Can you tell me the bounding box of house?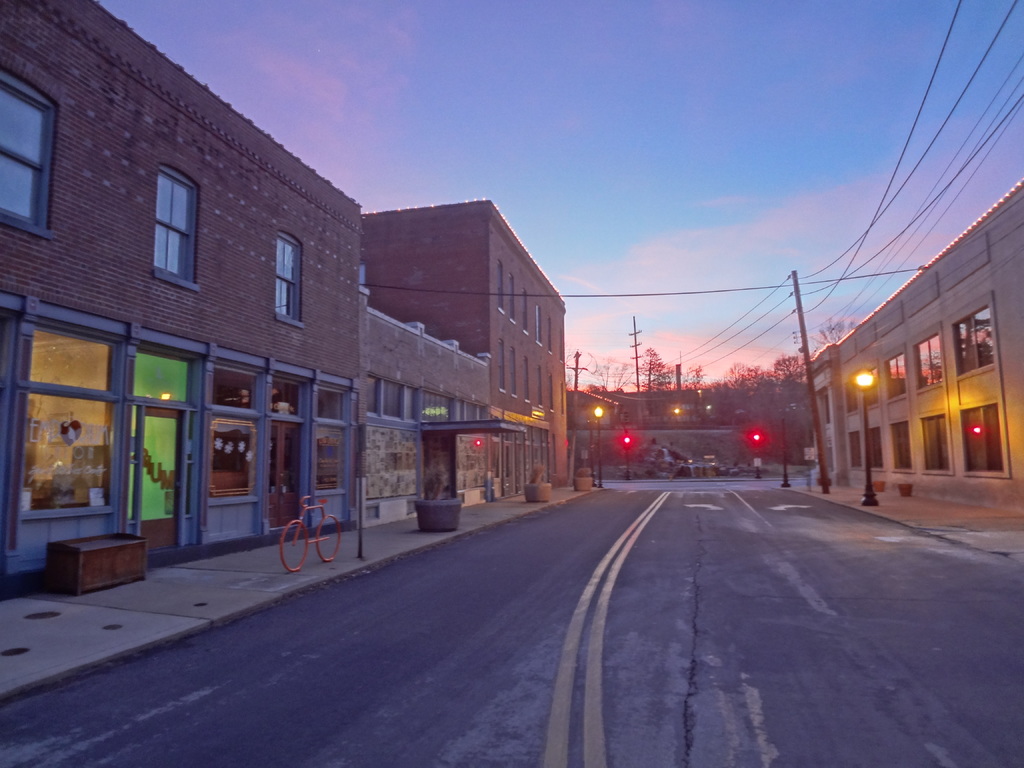
l=372, t=191, r=568, b=513.
